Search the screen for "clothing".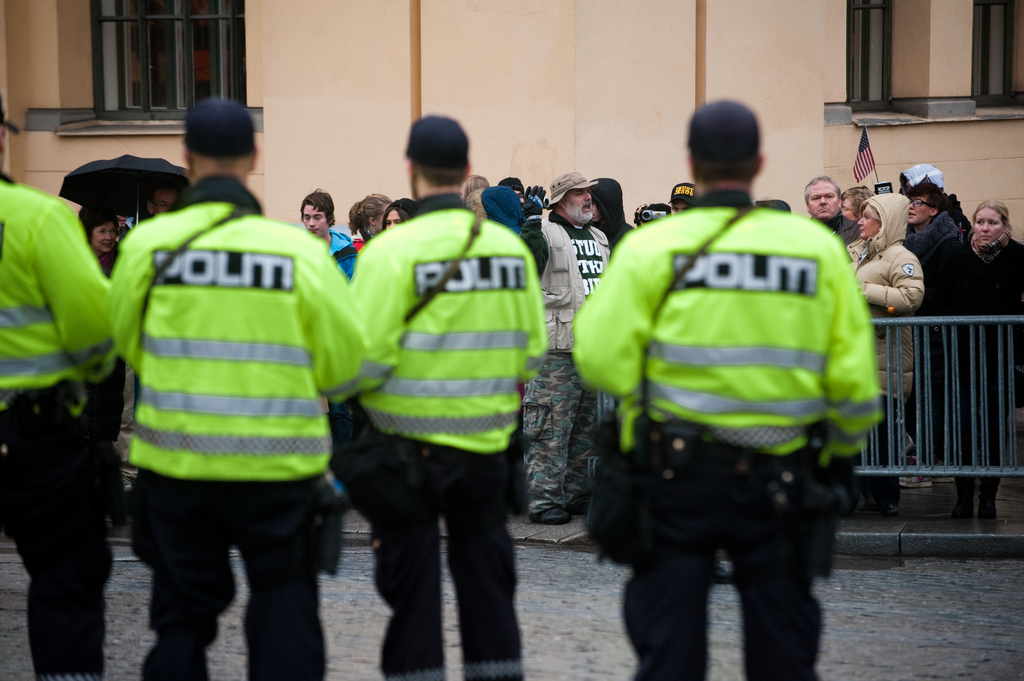
Found at BBox(516, 212, 613, 514).
